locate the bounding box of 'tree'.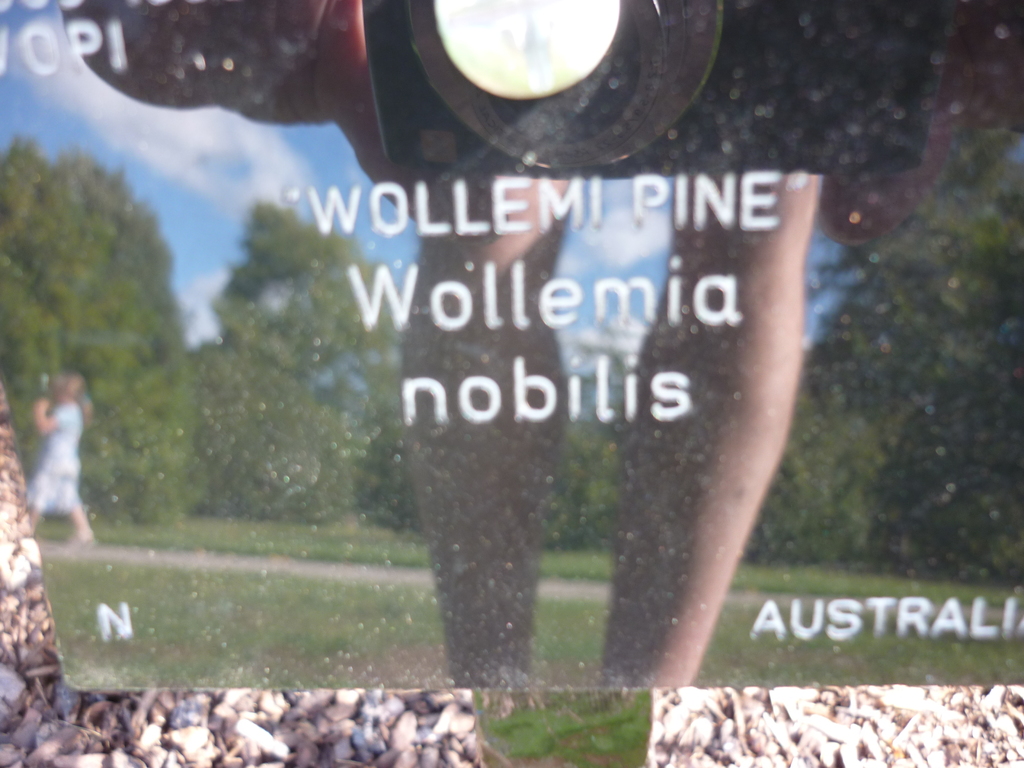
Bounding box: (left=202, top=197, right=426, bottom=333).
